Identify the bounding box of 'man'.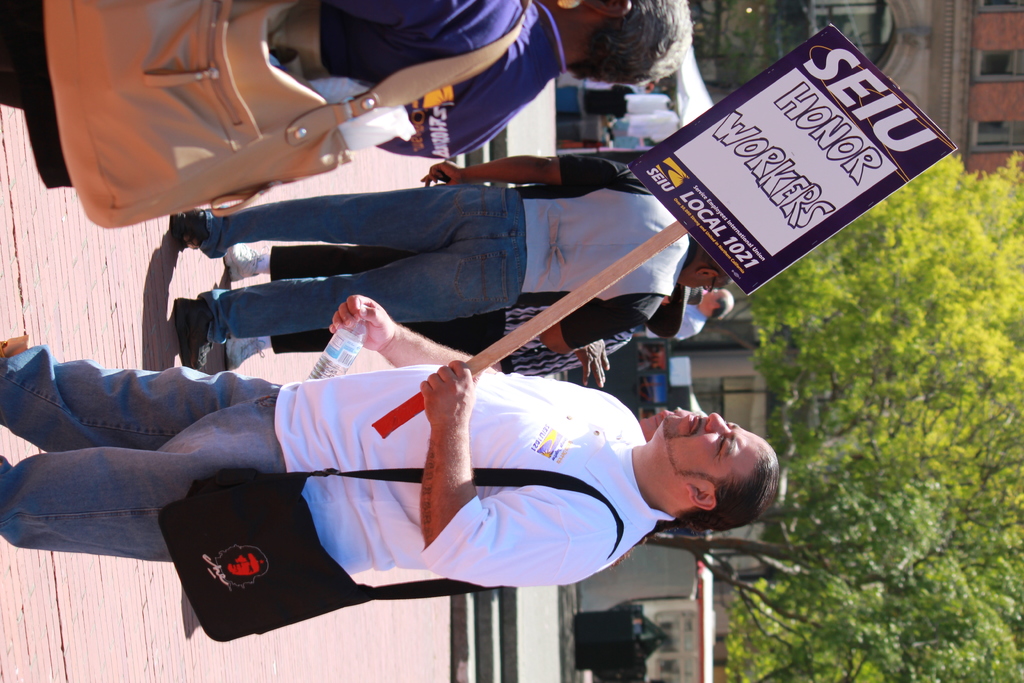
l=52, t=299, r=765, b=630.
